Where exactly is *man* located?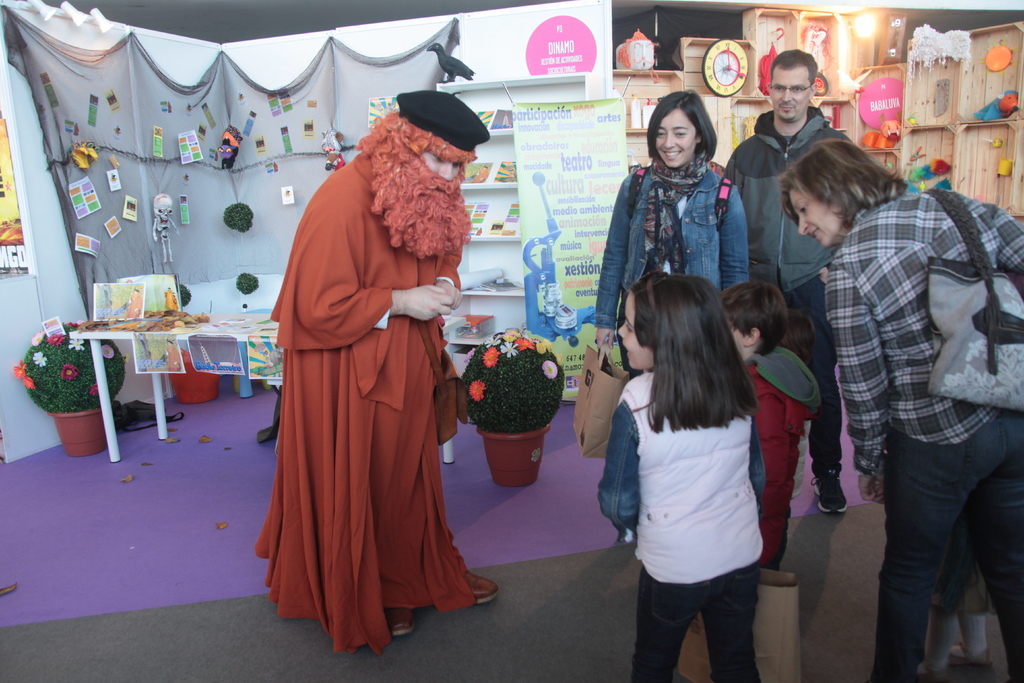
Its bounding box is box=[713, 47, 879, 509].
